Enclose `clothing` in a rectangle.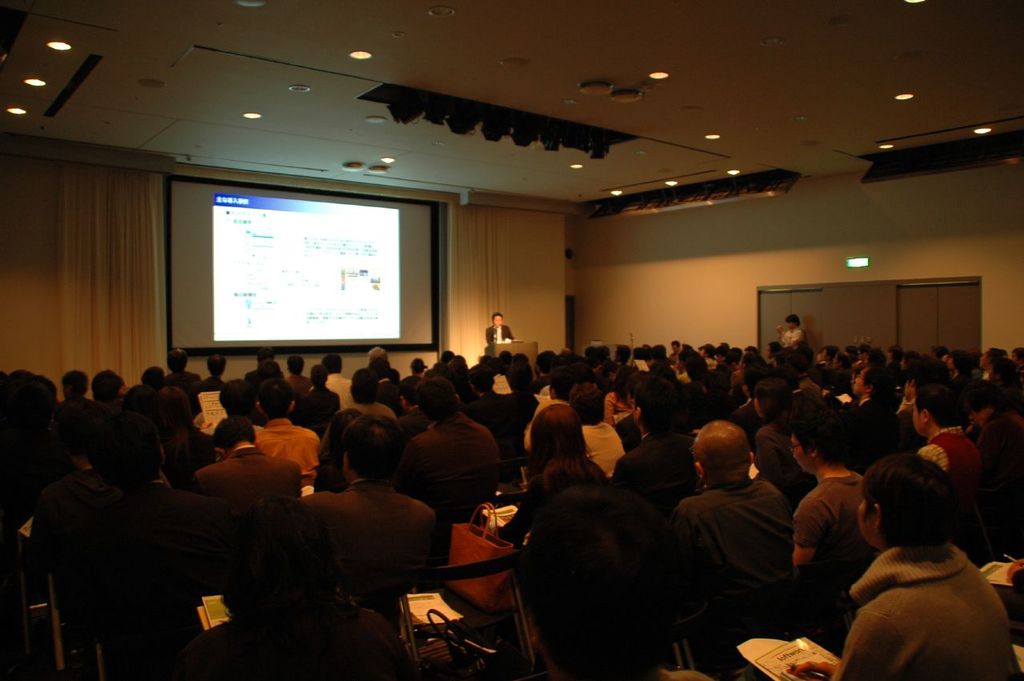
[327,365,359,406].
